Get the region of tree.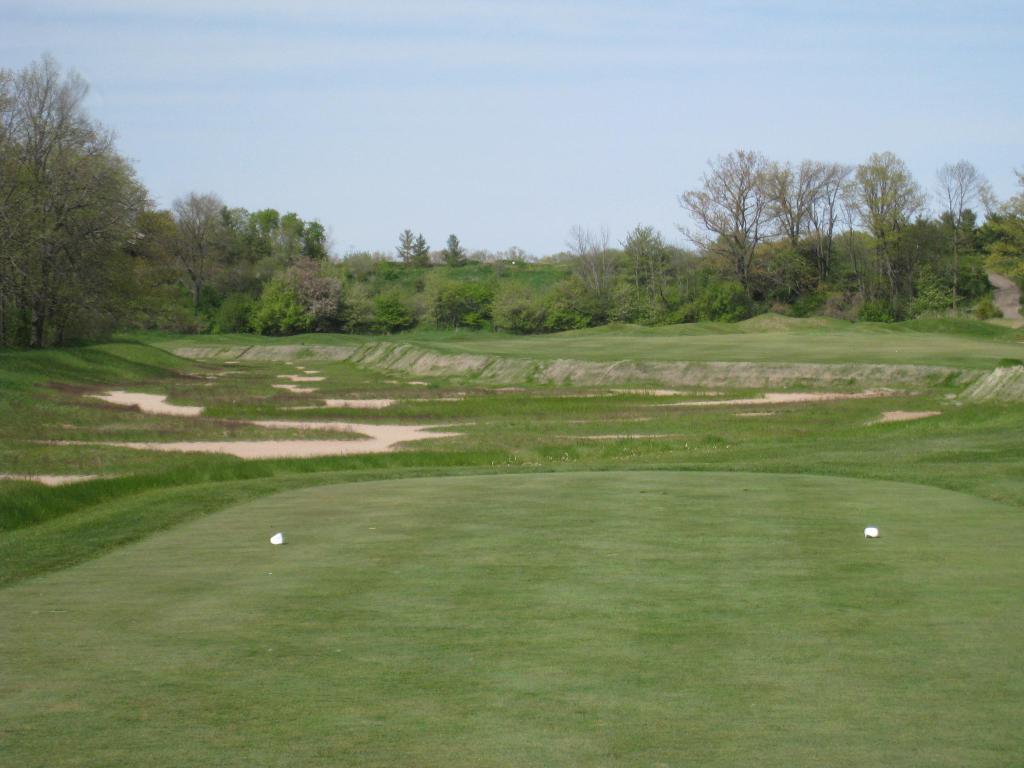
crop(438, 270, 492, 338).
